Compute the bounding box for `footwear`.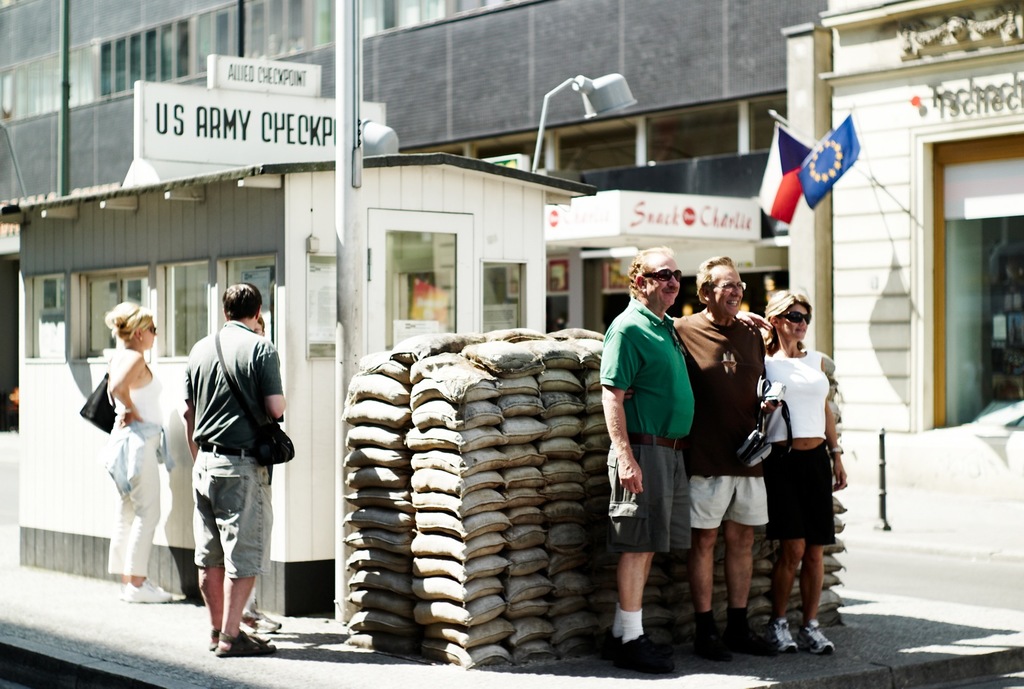
[left=119, top=578, right=172, bottom=603].
